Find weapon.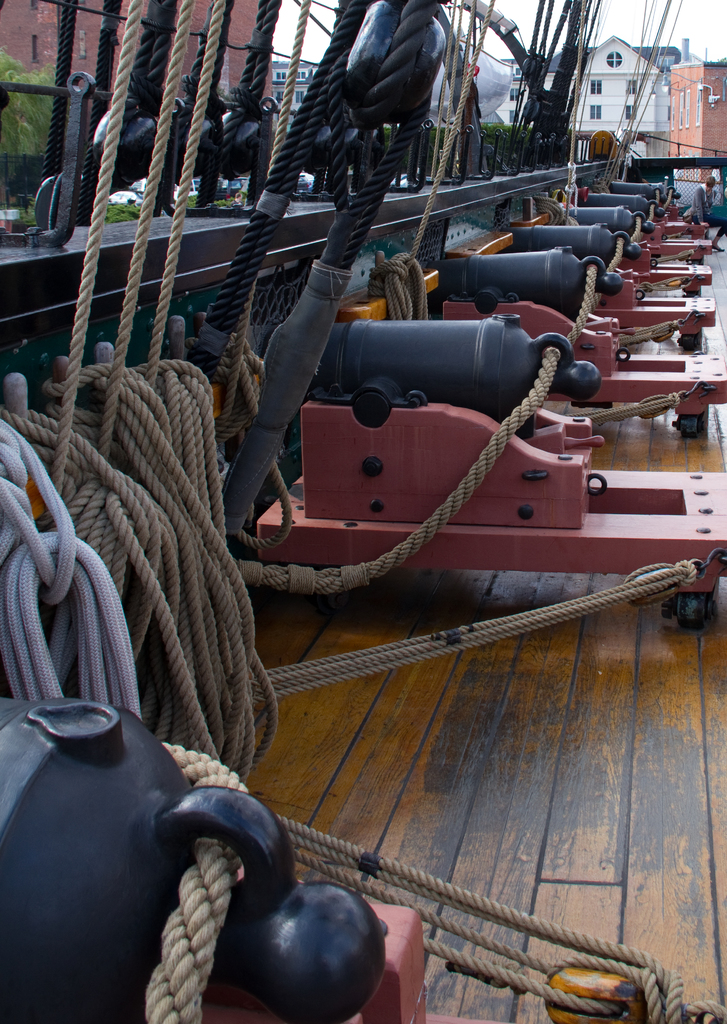
detection(233, 307, 592, 431).
